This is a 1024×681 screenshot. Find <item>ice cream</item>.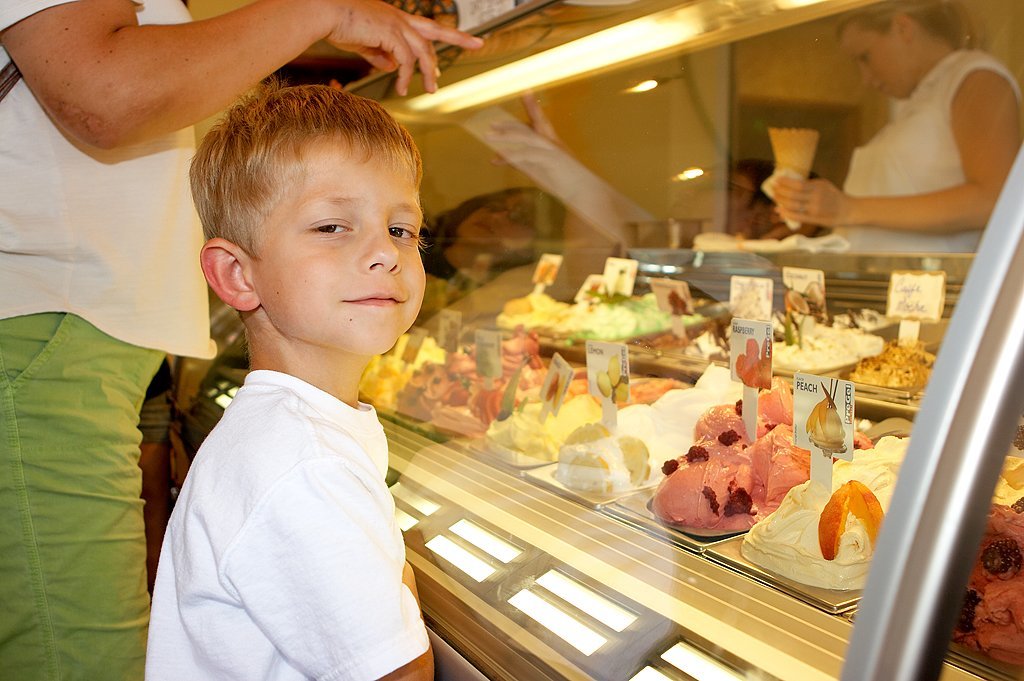
Bounding box: x1=543, y1=359, x2=738, y2=492.
